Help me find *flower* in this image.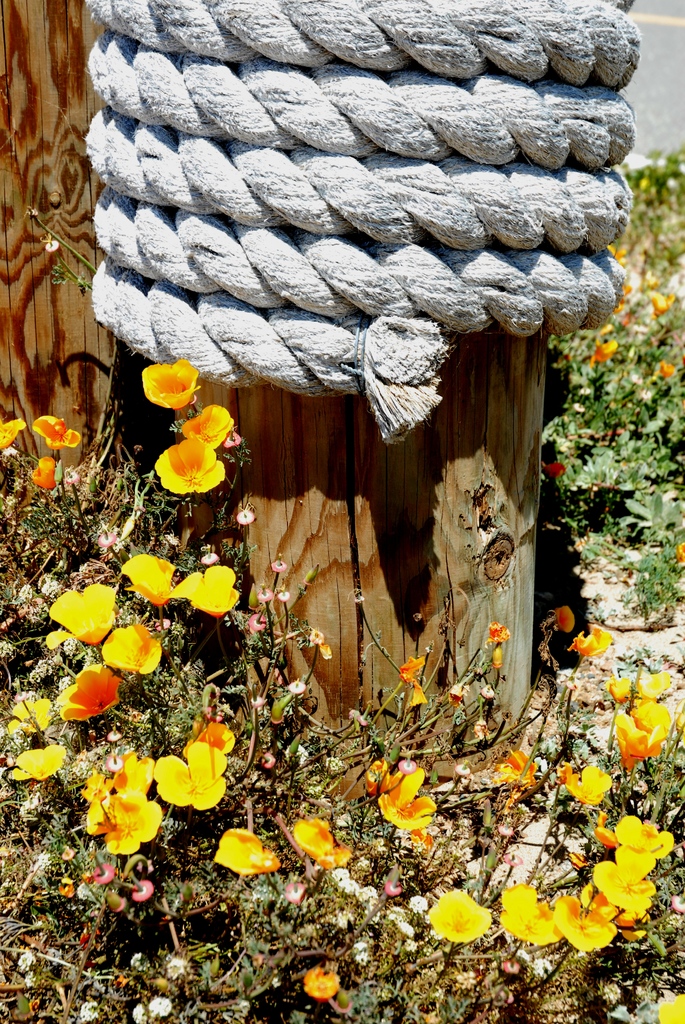
Found it: bbox=[382, 879, 407, 896].
